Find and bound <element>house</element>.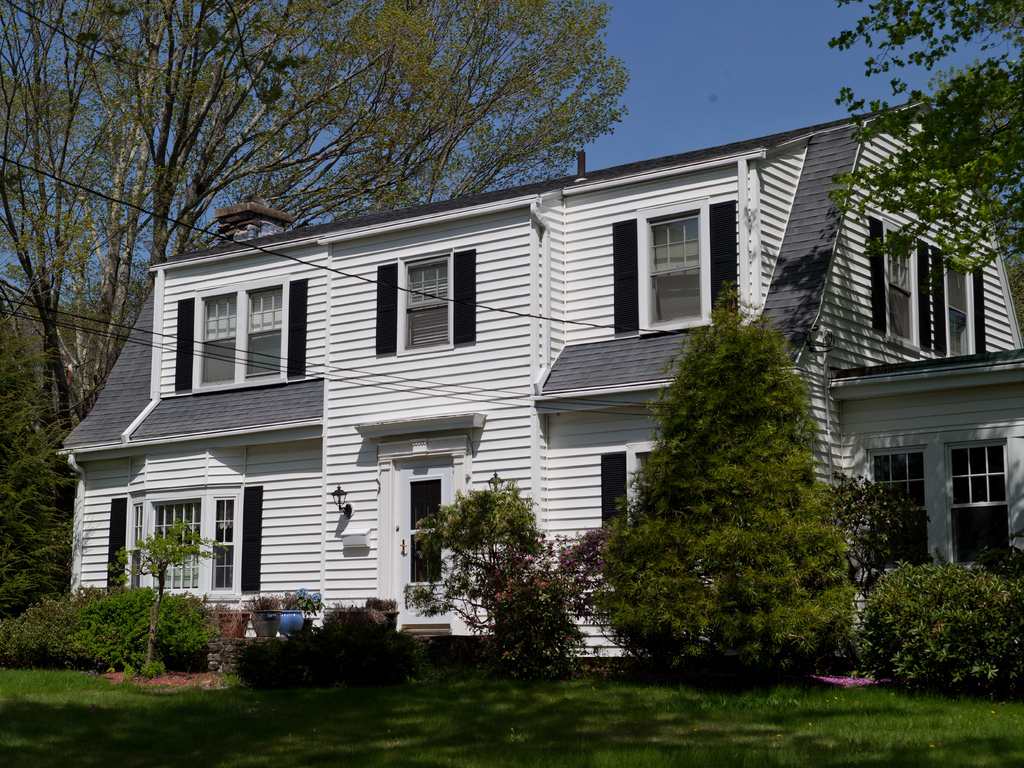
Bound: <box>52,90,1023,655</box>.
